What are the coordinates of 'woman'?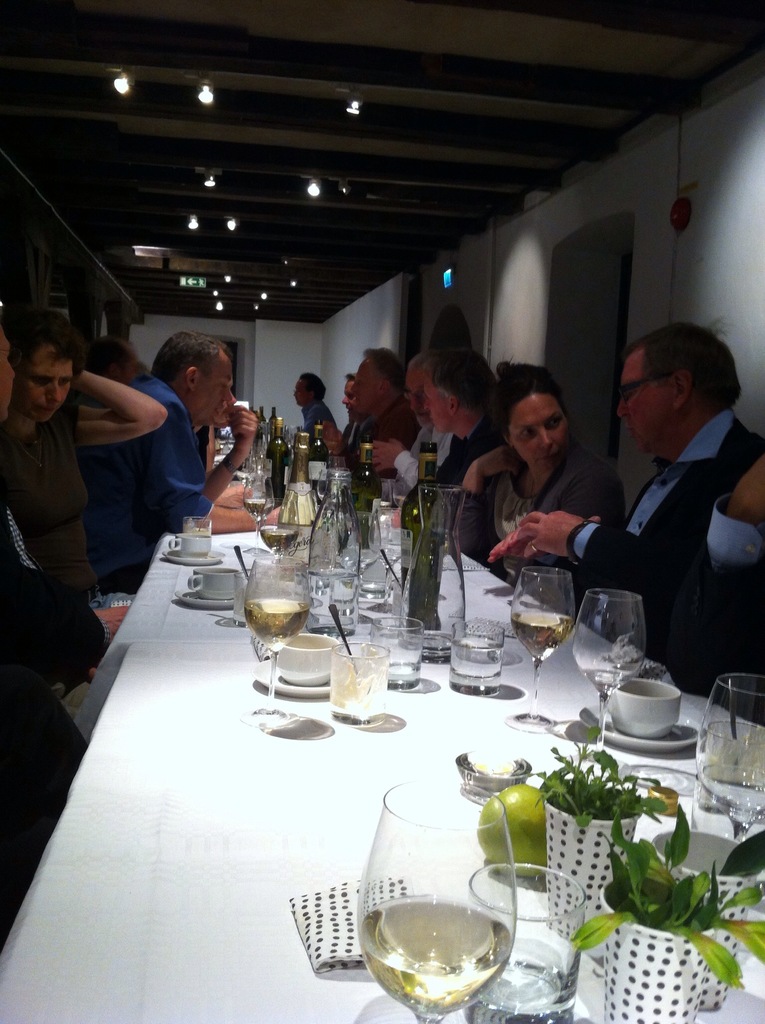
(left=0, top=307, right=172, bottom=632).
